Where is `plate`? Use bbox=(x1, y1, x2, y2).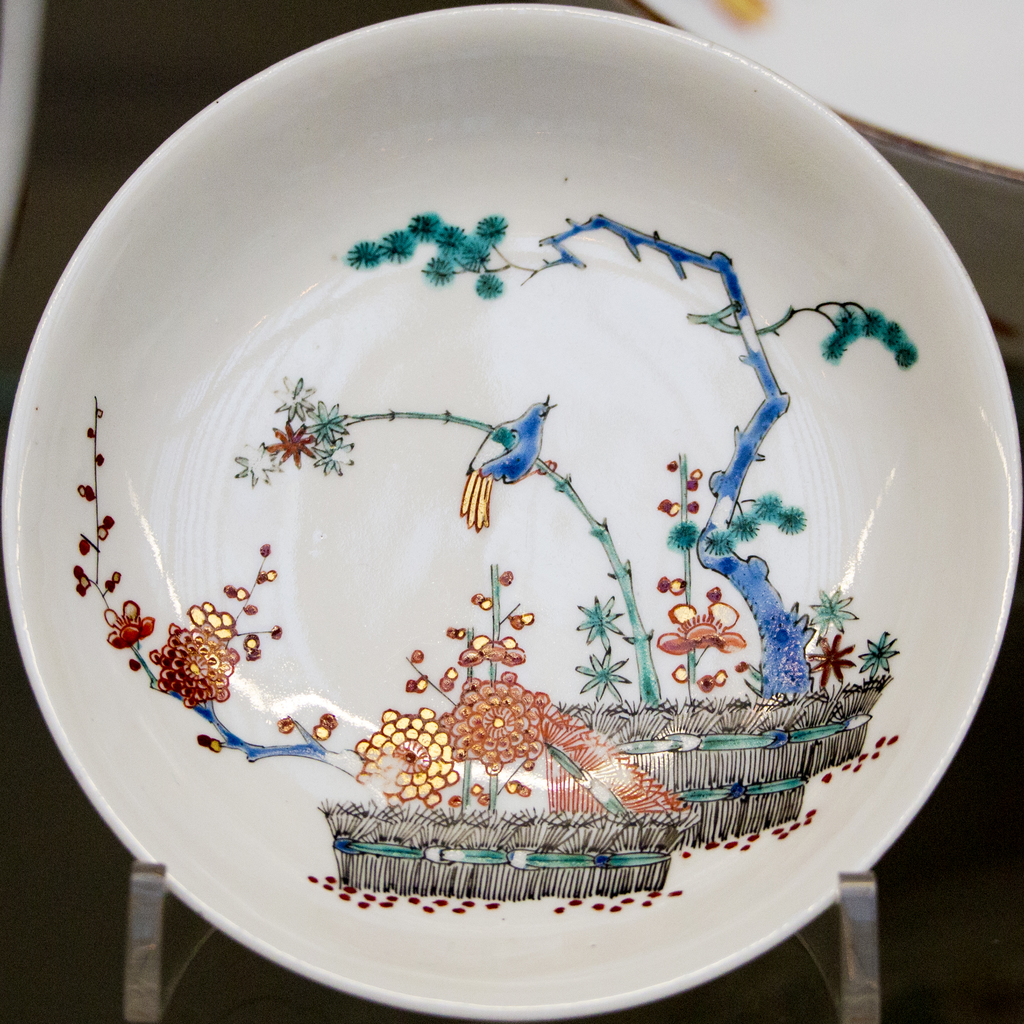
bbox=(6, 1, 1023, 1017).
